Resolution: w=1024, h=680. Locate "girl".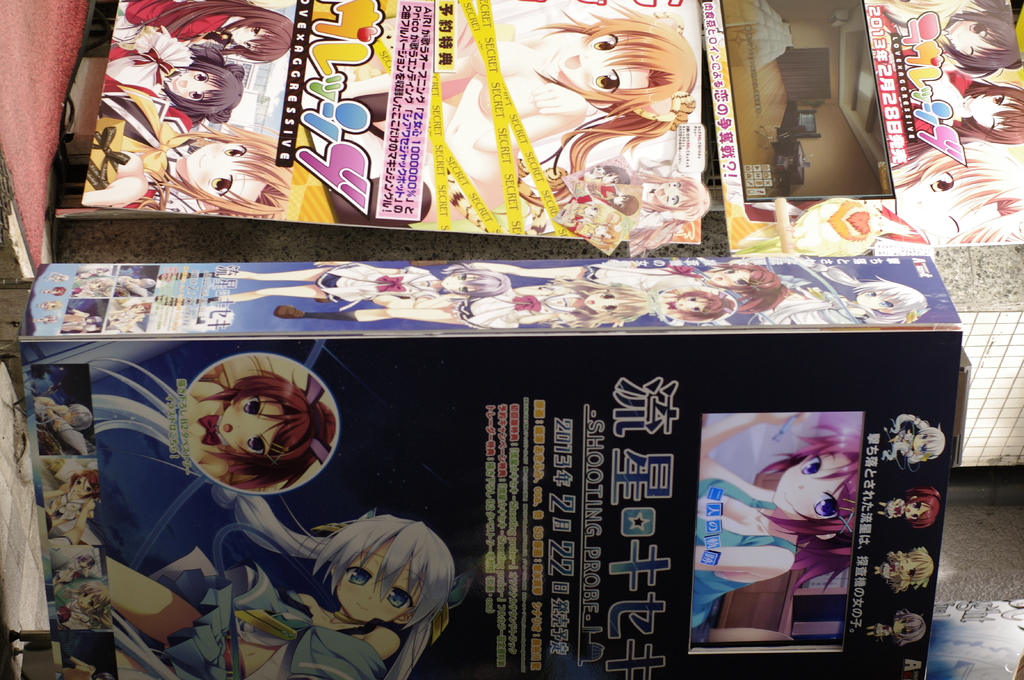
bbox(877, 413, 948, 466).
